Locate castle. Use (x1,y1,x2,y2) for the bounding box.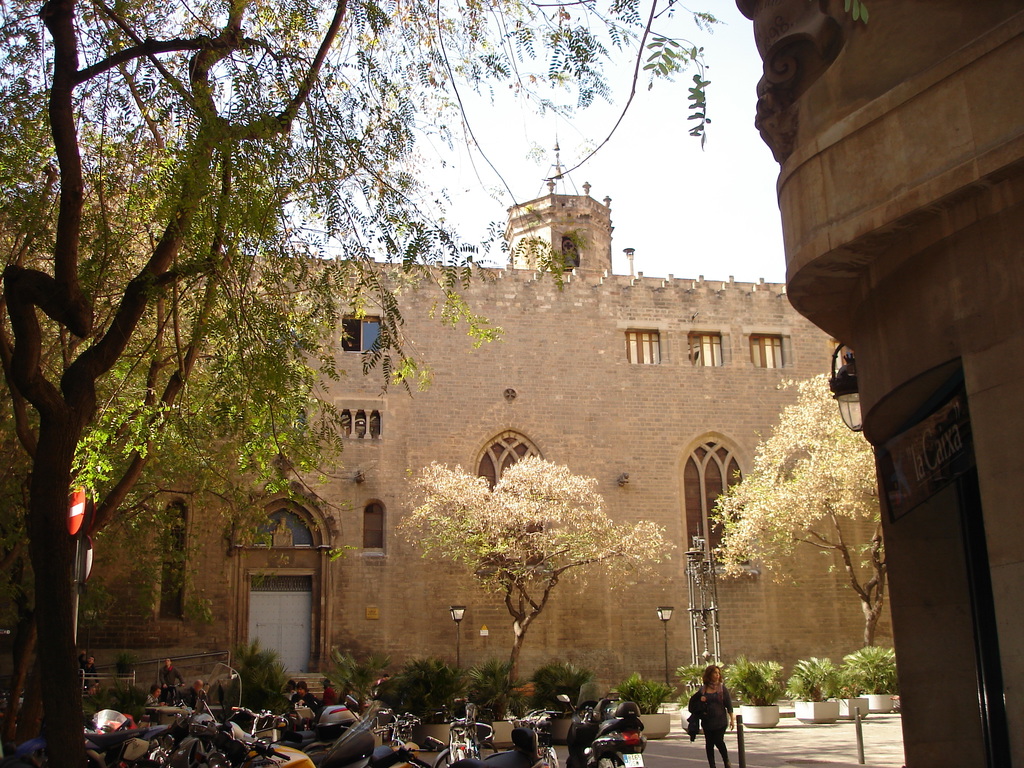
(67,125,982,724).
